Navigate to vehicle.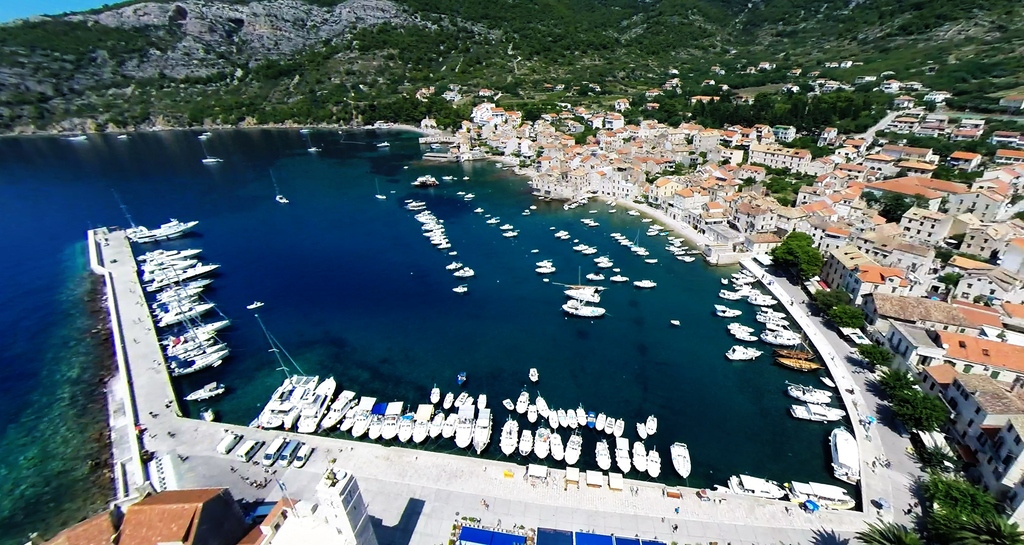
Navigation target: x1=724 y1=322 x2=751 y2=331.
